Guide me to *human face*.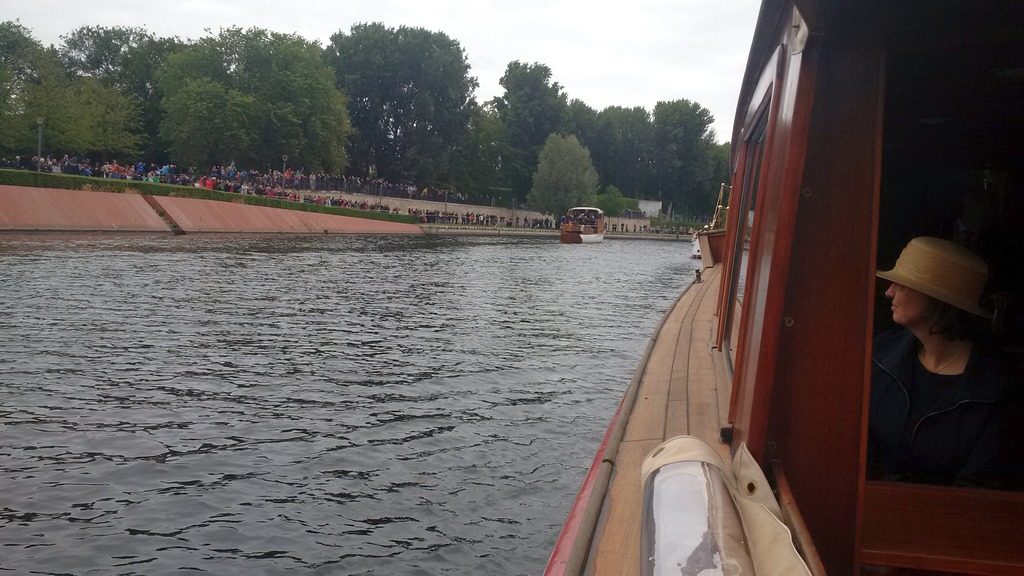
Guidance: [left=884, top=286, right=936, bottom=321].
